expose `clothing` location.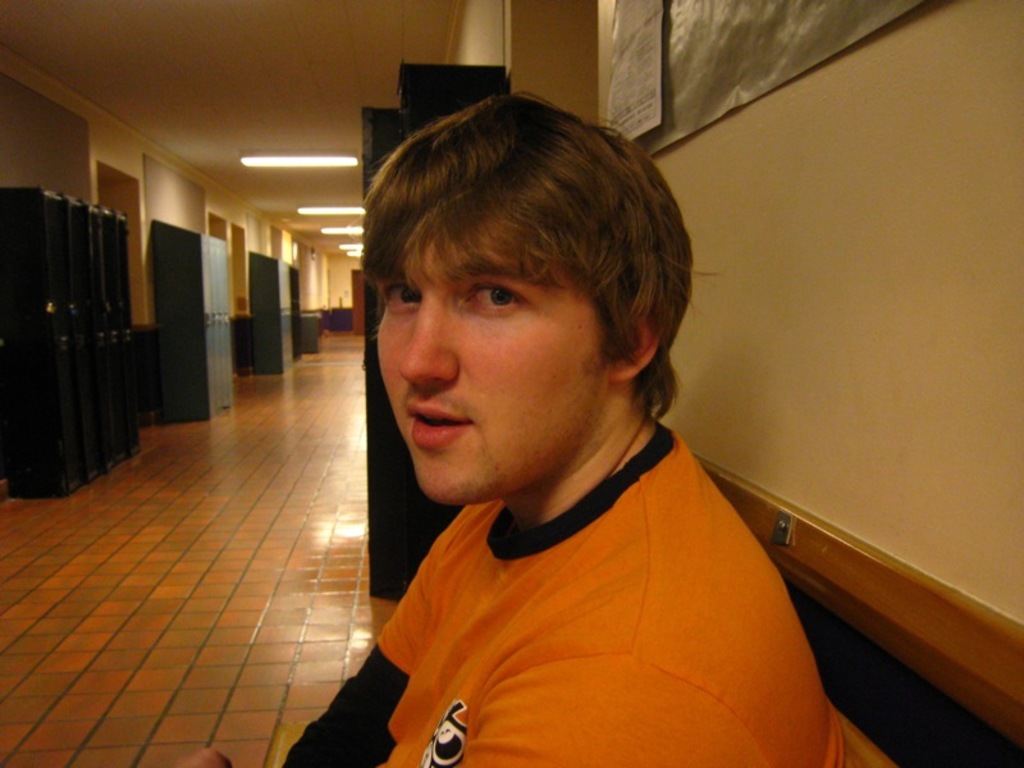
Exposed at (x1=324, y1=374, x2=827, y2=751).
